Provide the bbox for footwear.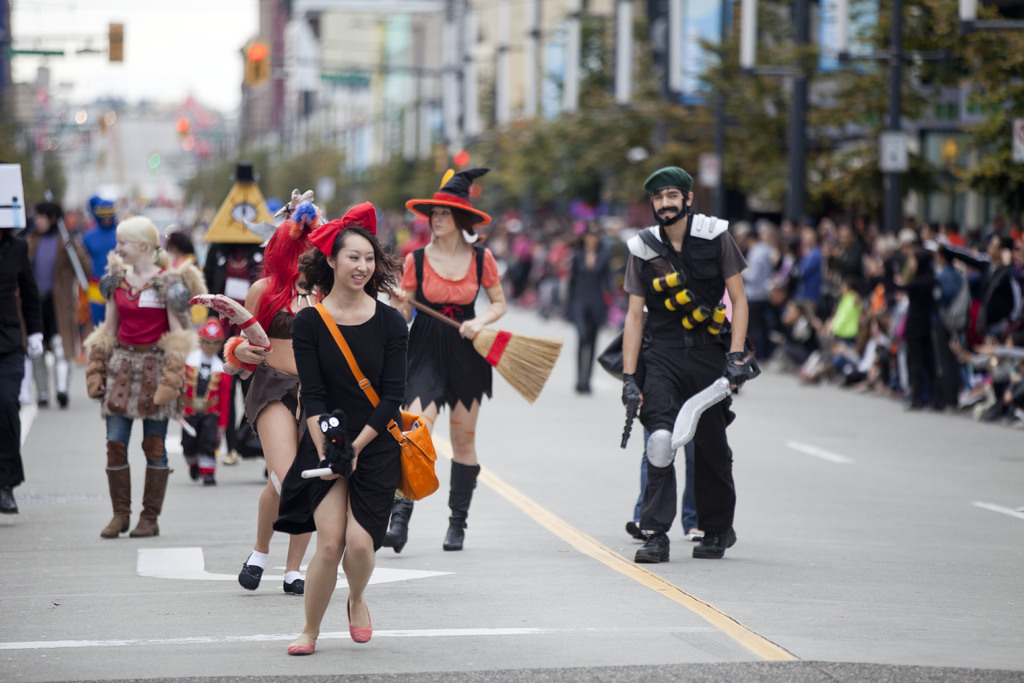
634/532/673/566.
